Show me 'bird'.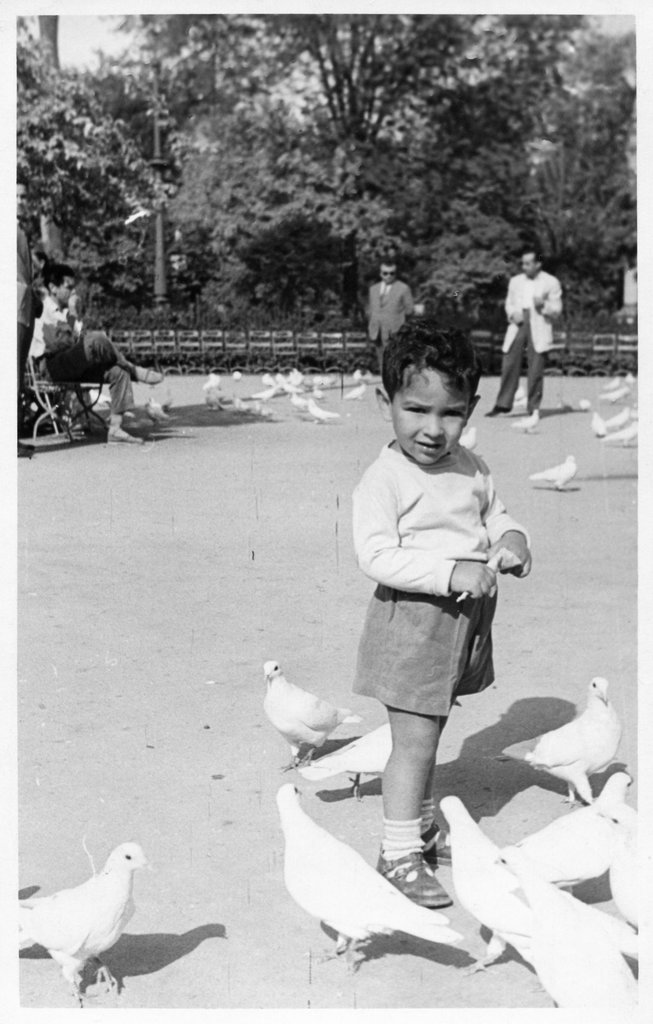
'bird' is here: Rect(607, 808, 652, 929).
